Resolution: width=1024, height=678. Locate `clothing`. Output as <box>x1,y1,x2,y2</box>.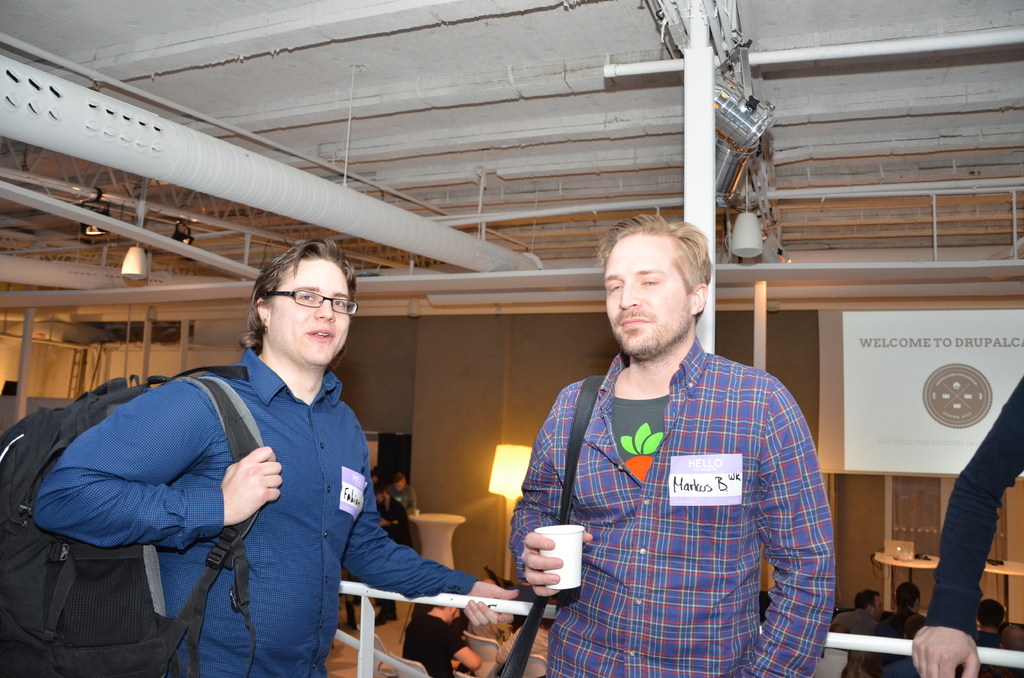
<box>879,615,927,677</box>.
